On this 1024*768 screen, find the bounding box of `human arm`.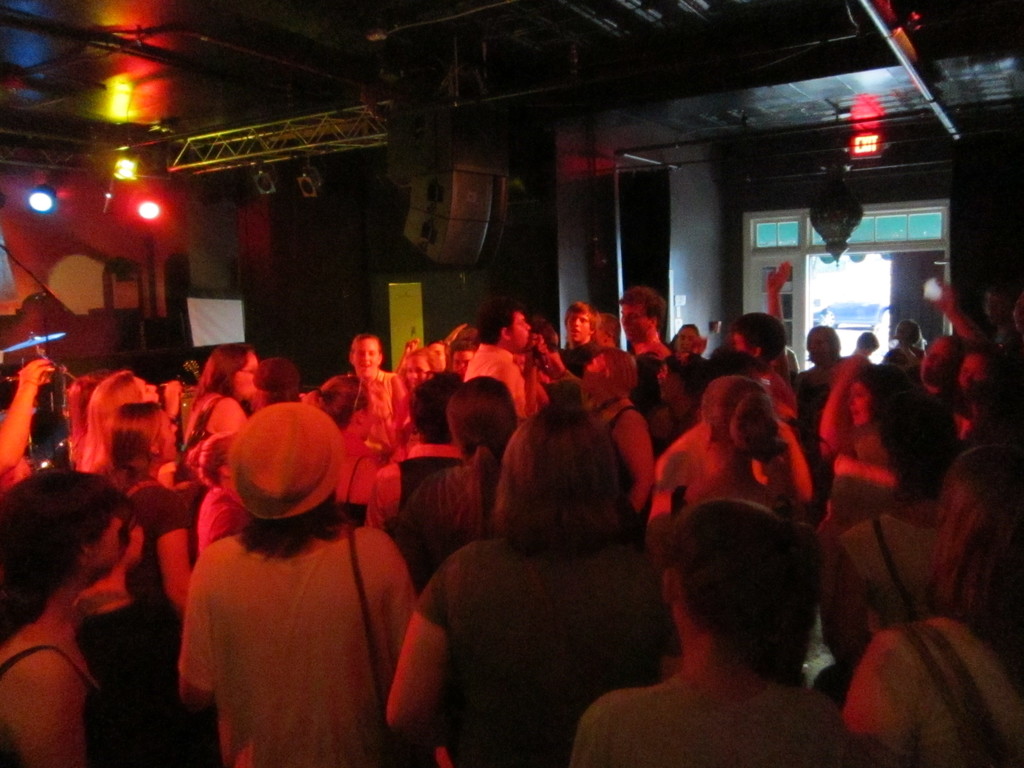
Bounding box: [left=810, top=358, right=868, bottom=460].
